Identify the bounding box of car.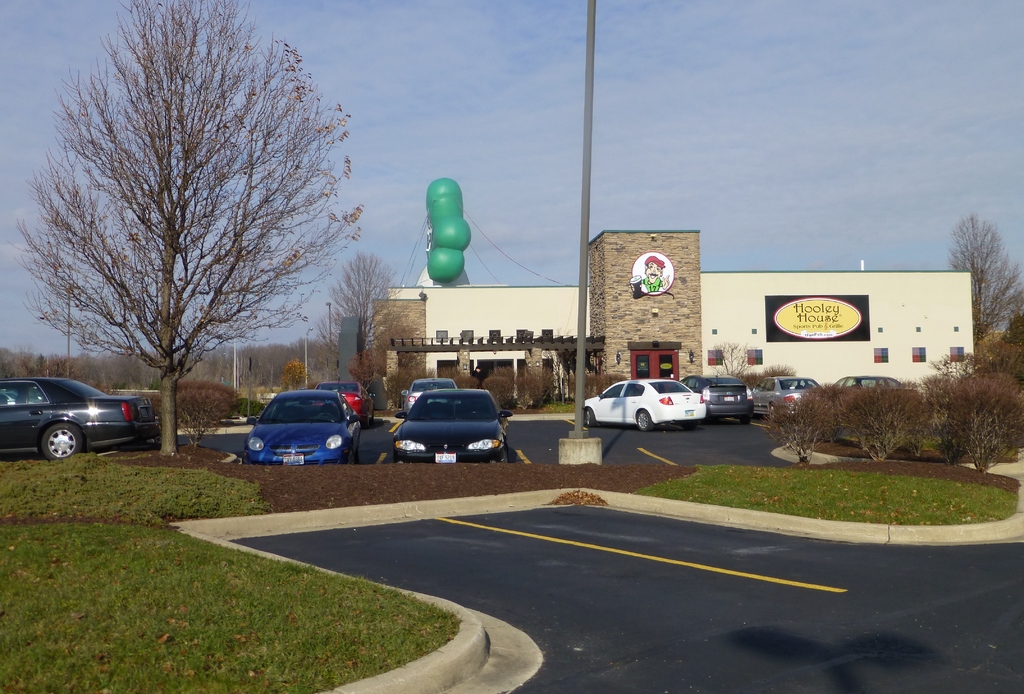
BBox(237, 393, 361, 465).
